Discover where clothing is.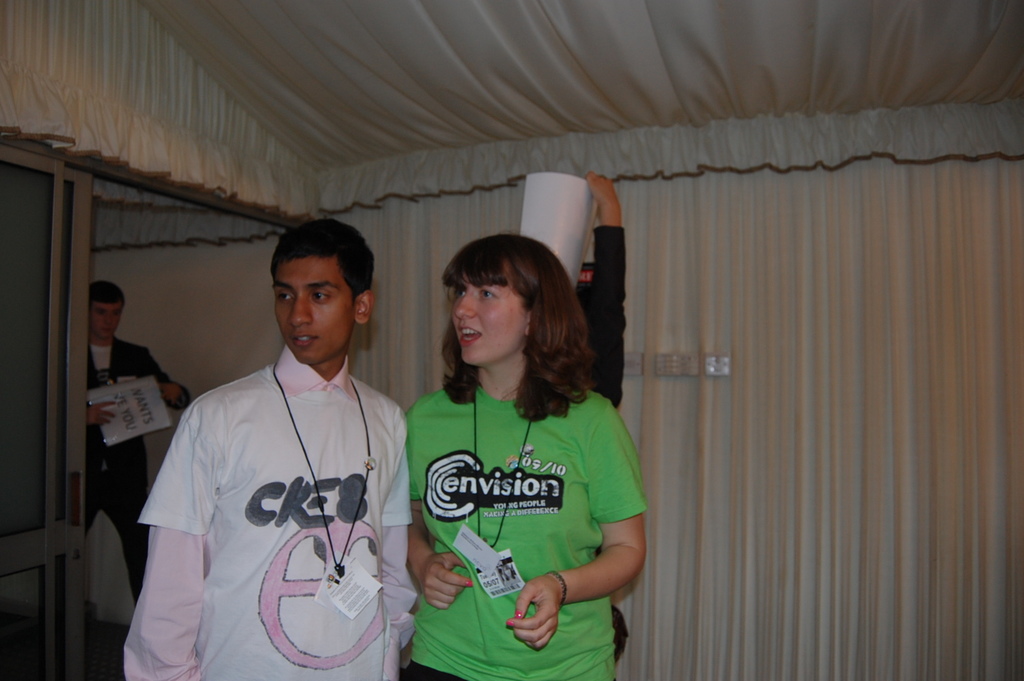
Discovered at (x1=398, y1=354, x2=649, y2=654).
